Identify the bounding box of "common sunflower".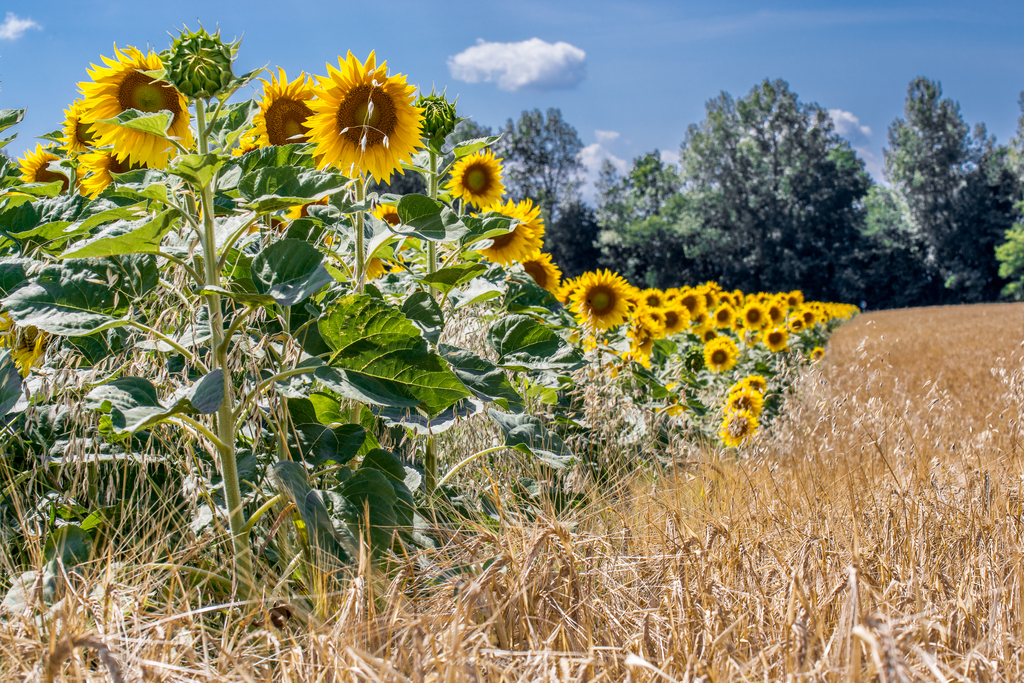
crop(6, 314, 54, 369).
